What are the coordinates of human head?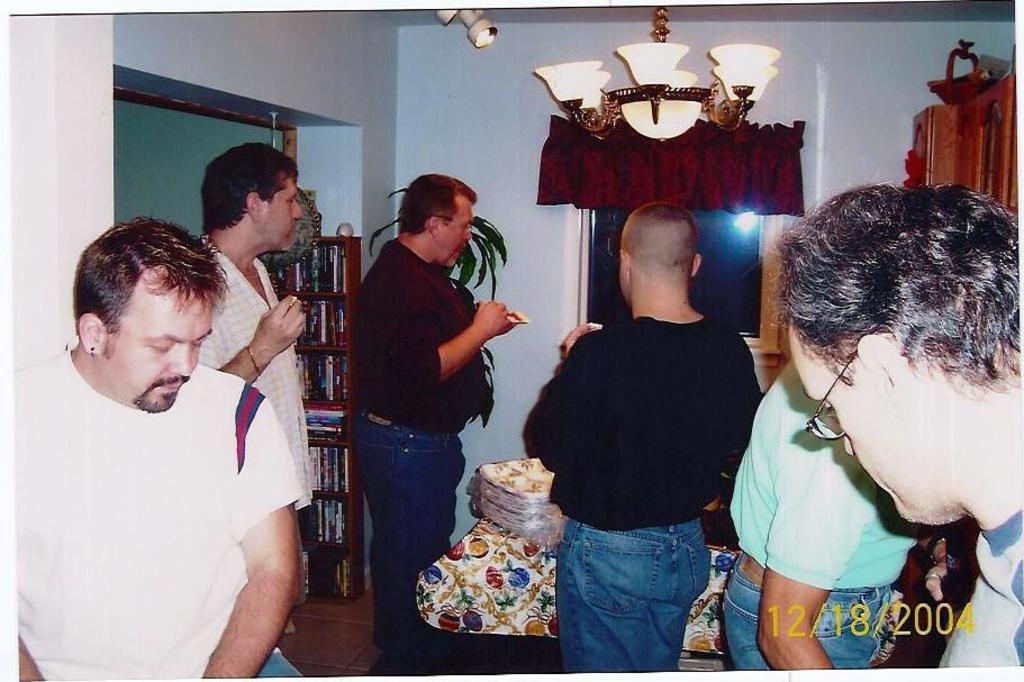
locate(781, 179, 1023, 521).
